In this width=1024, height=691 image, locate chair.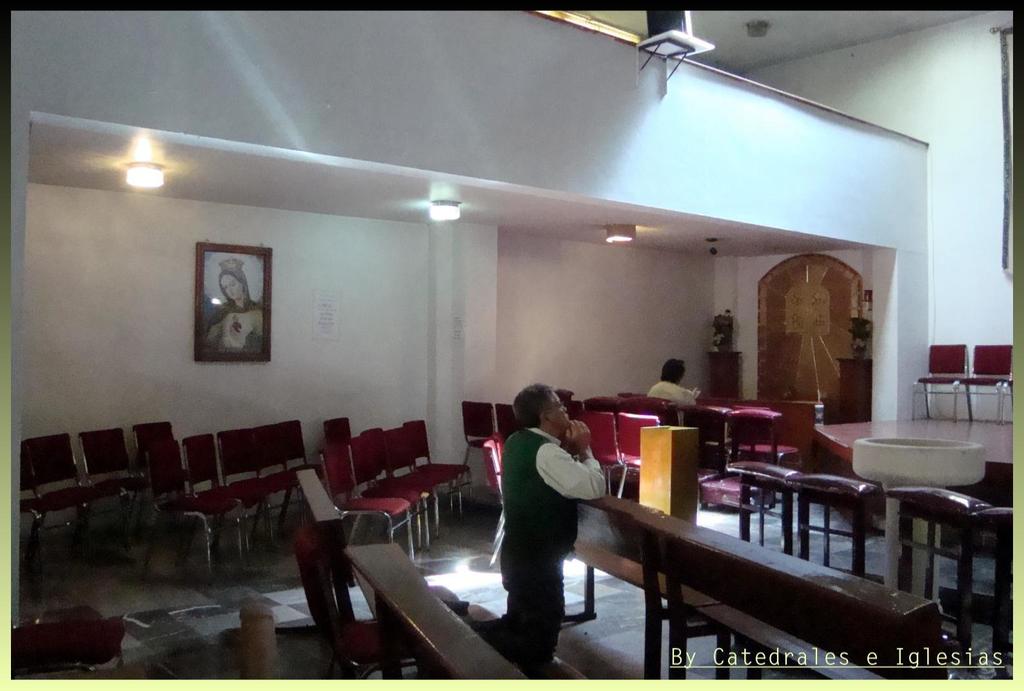
Bounding box: [left=564, top=403, right=582, bottom=424].
